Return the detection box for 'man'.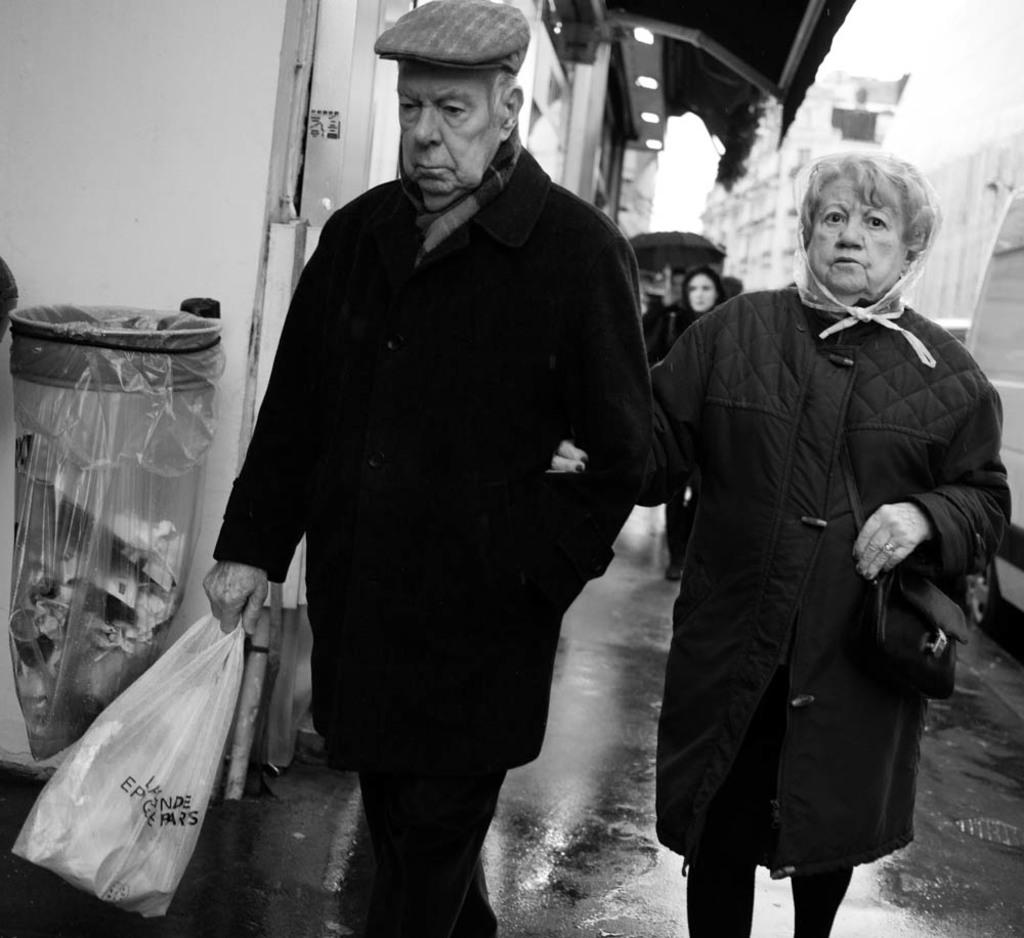
pyautogui.locateOnScreen(219, 0, 688, 918).
